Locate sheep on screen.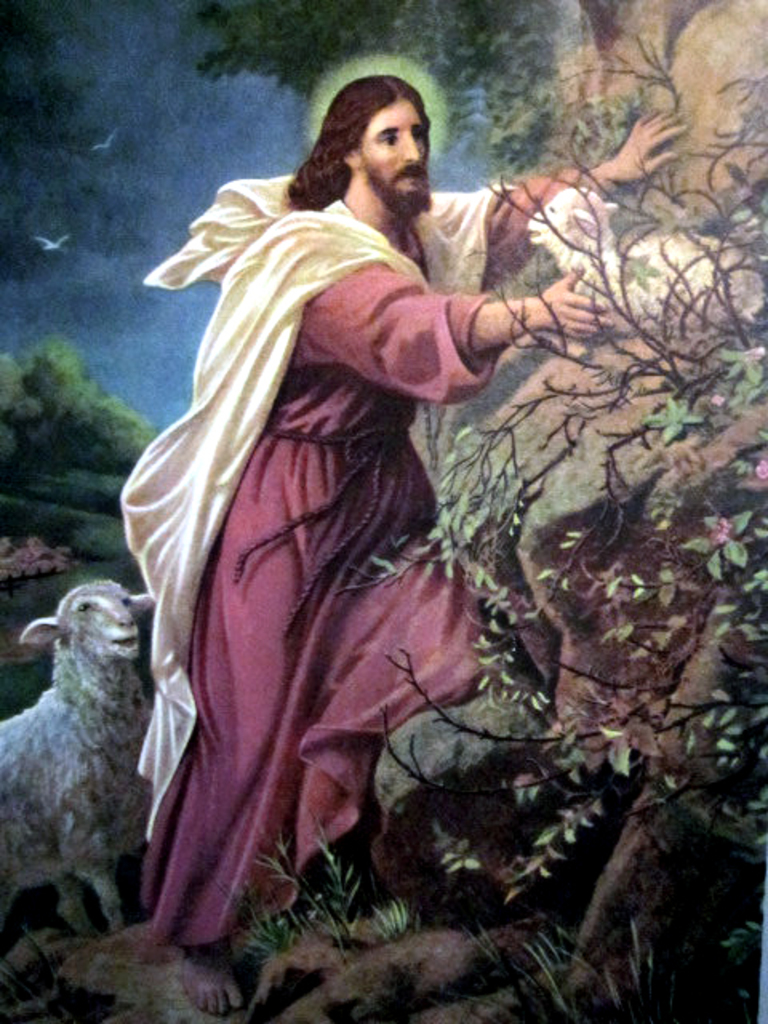
On screen at Rect(0, 520, 186, 966).
